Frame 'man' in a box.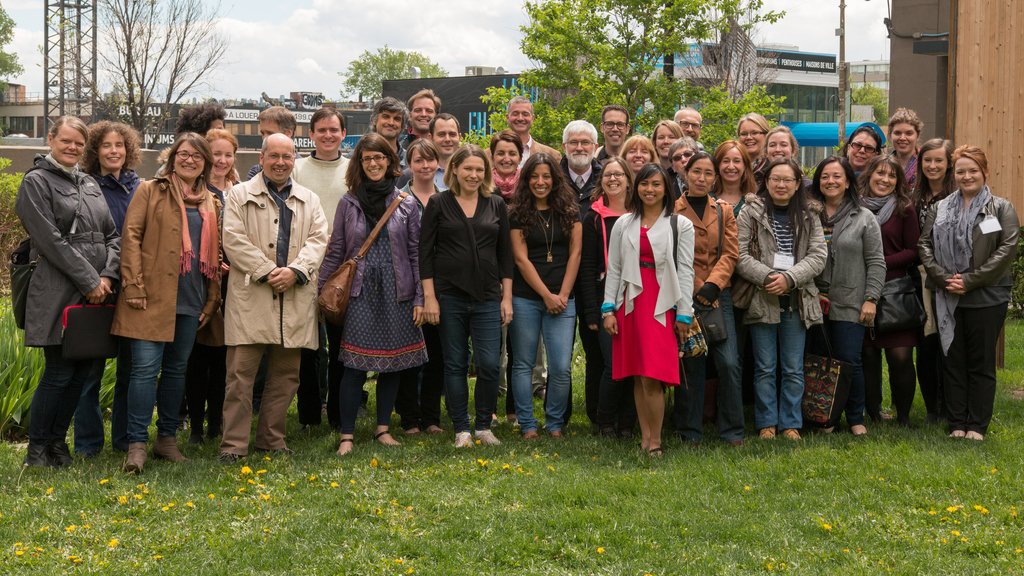
box(556, 119, 609, 435).
